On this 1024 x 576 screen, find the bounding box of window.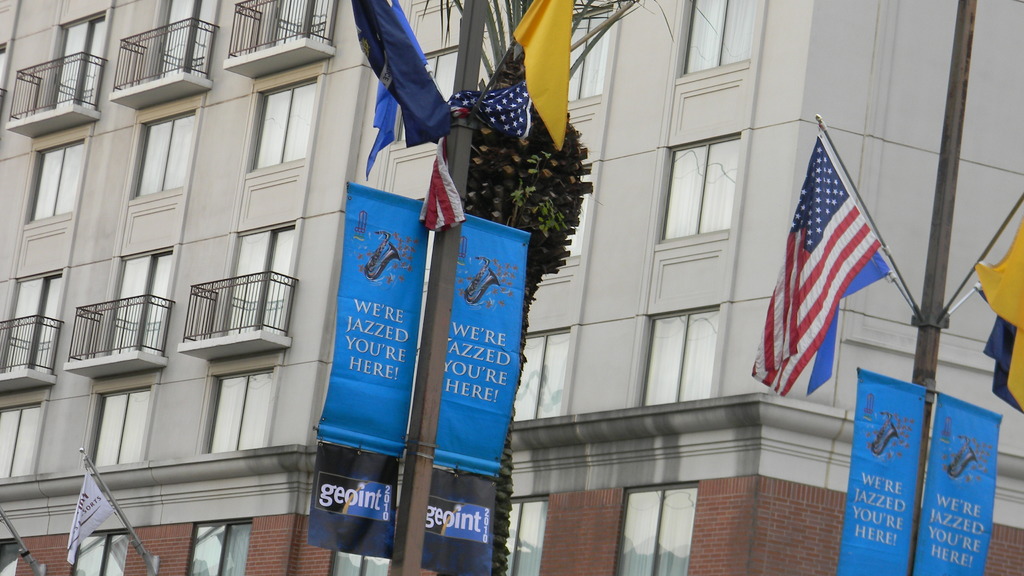
Bounding box: bbox=[97, 251, 173, 355].
